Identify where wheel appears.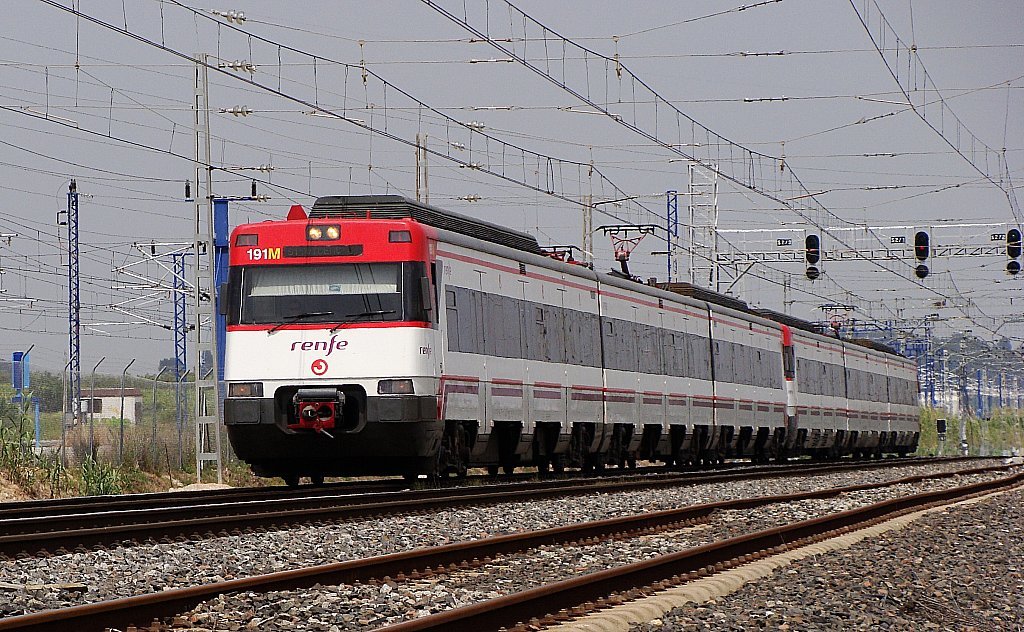
Appears at l=540, t=464, r=548, b=470.
